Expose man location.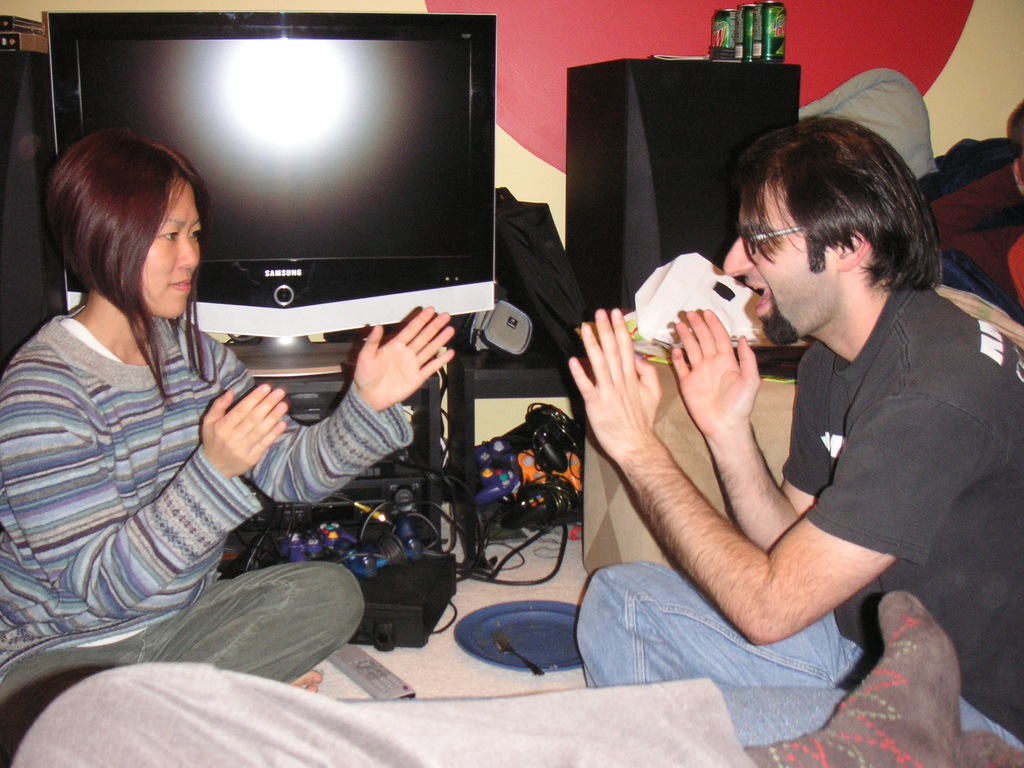
Exposed at {"left": 504, "top": 107, "right": 1017, "bottom": 746}.
